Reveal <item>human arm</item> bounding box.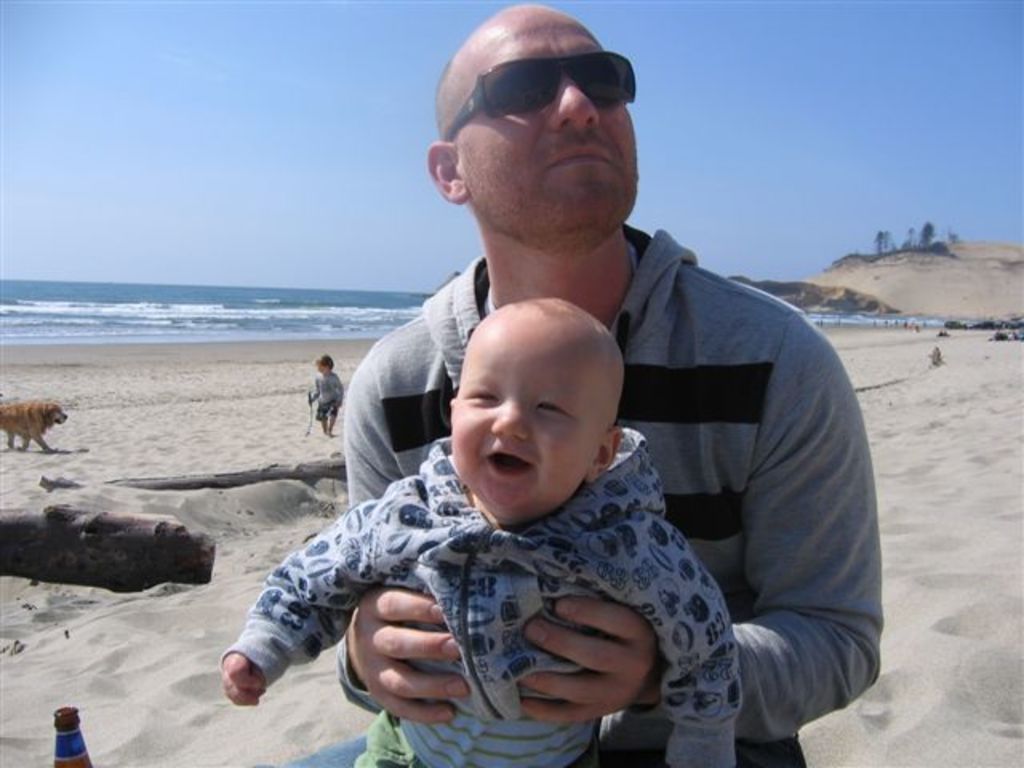
Revealed: rect(333, 344, 472, 731).
